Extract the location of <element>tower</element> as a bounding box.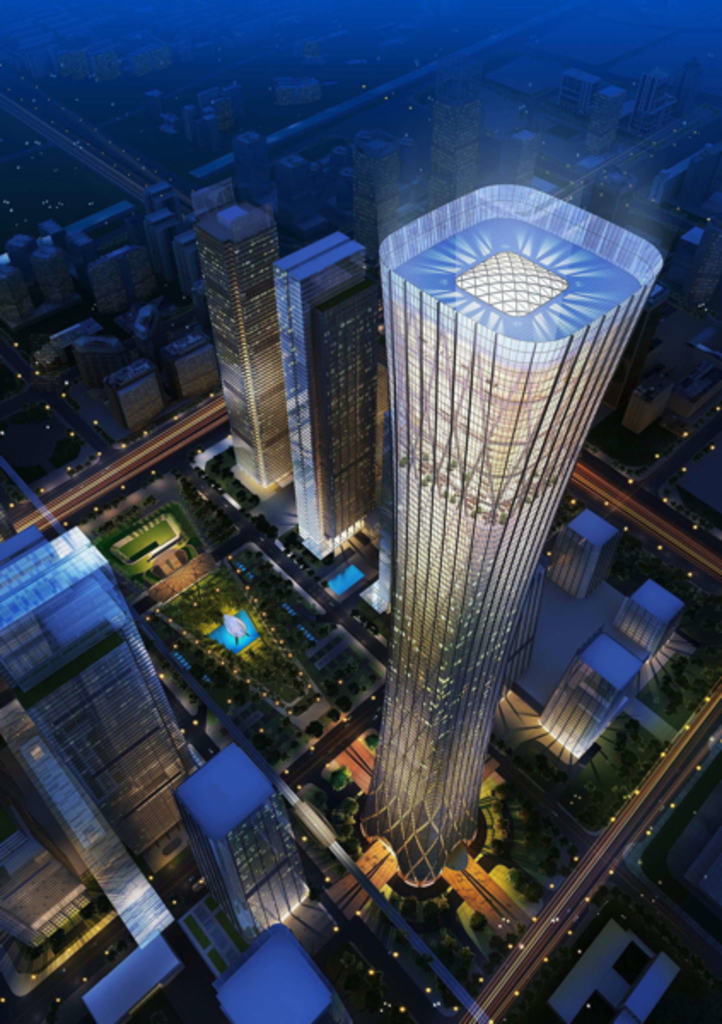
detection(167, 737, 290, 928).
